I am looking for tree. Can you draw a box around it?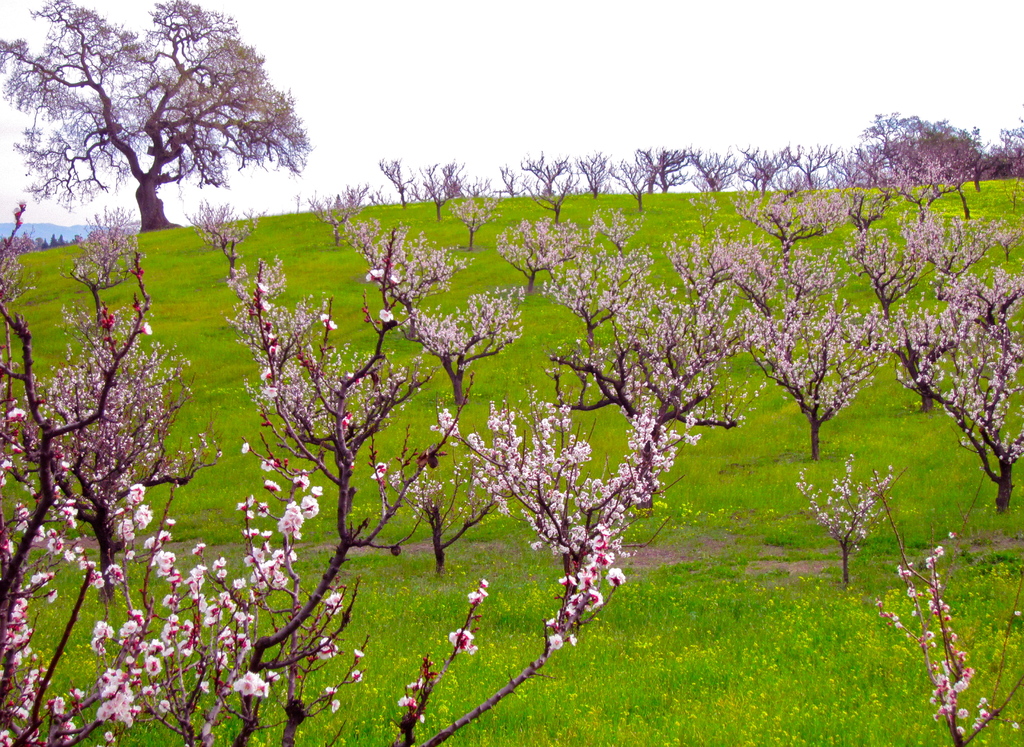
Sure, the bounding box is bbox=[483, 211, 594, 289].
